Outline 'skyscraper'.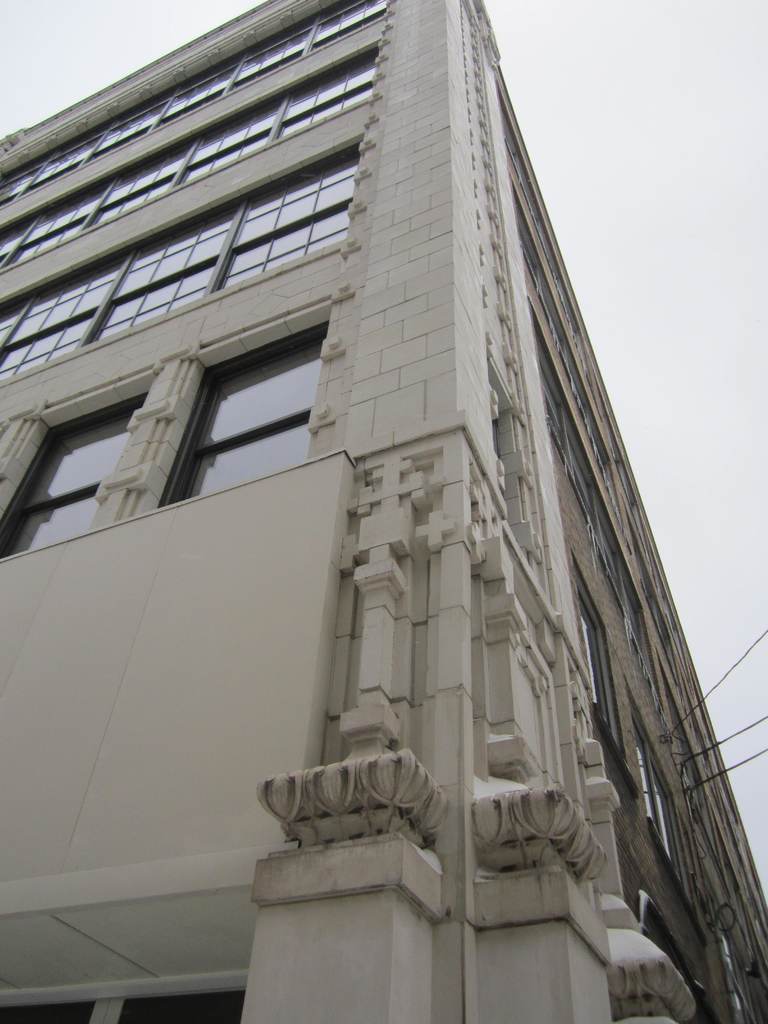
Outline: x1=0, y1=3, x2=767, y2=1023.
